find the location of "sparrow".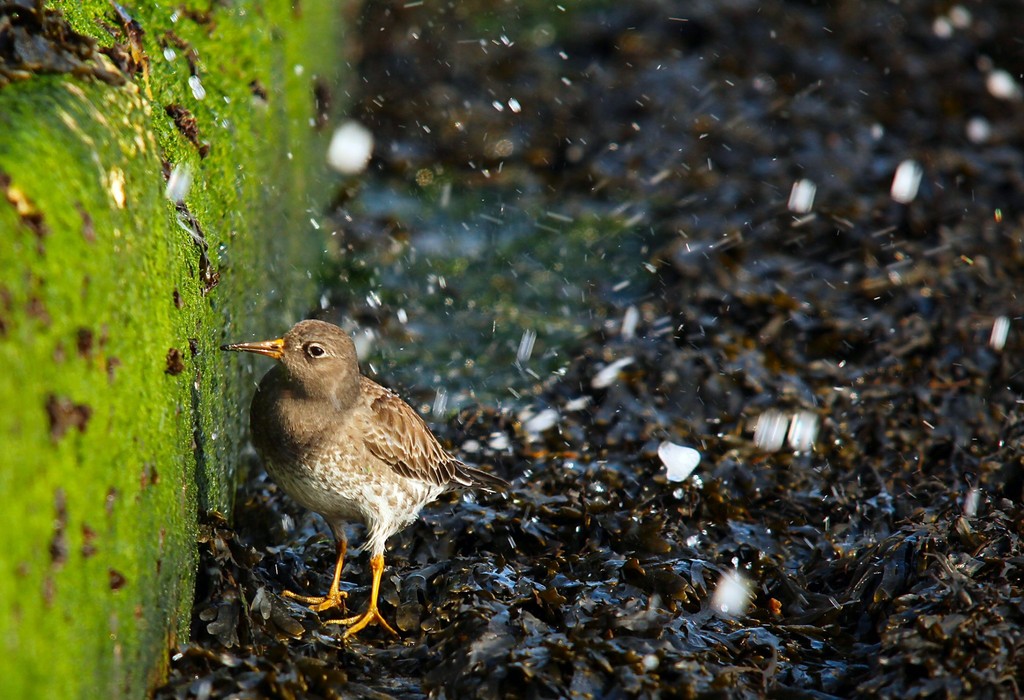
Location: box(220, 320, 510, 640).
